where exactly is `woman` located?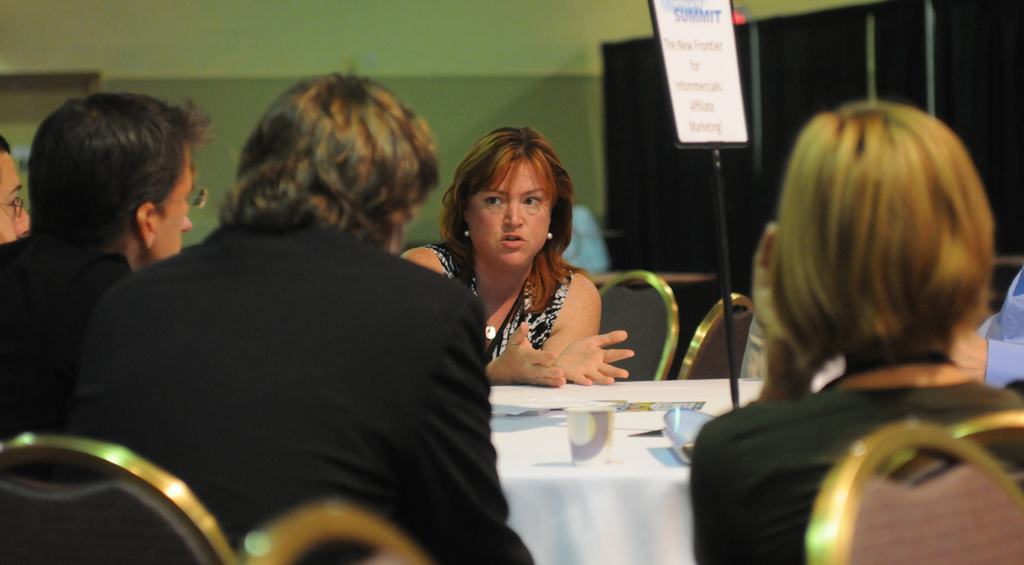
Its bounding box is region(424, 127, 643, 410).
